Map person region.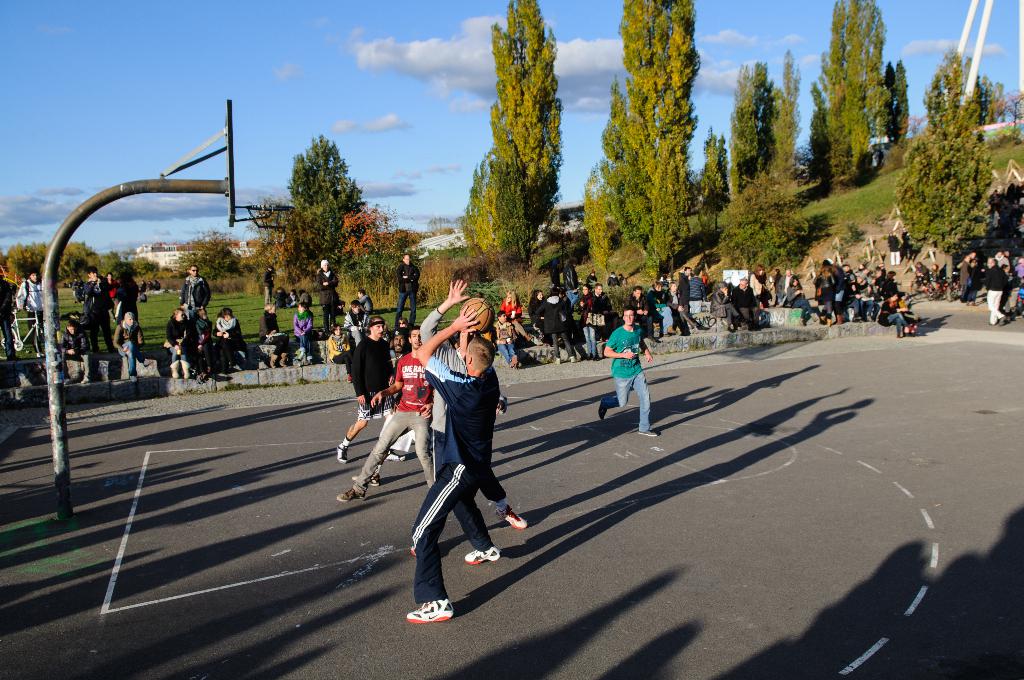
Mapped to box(492, 310, 517, 369).
